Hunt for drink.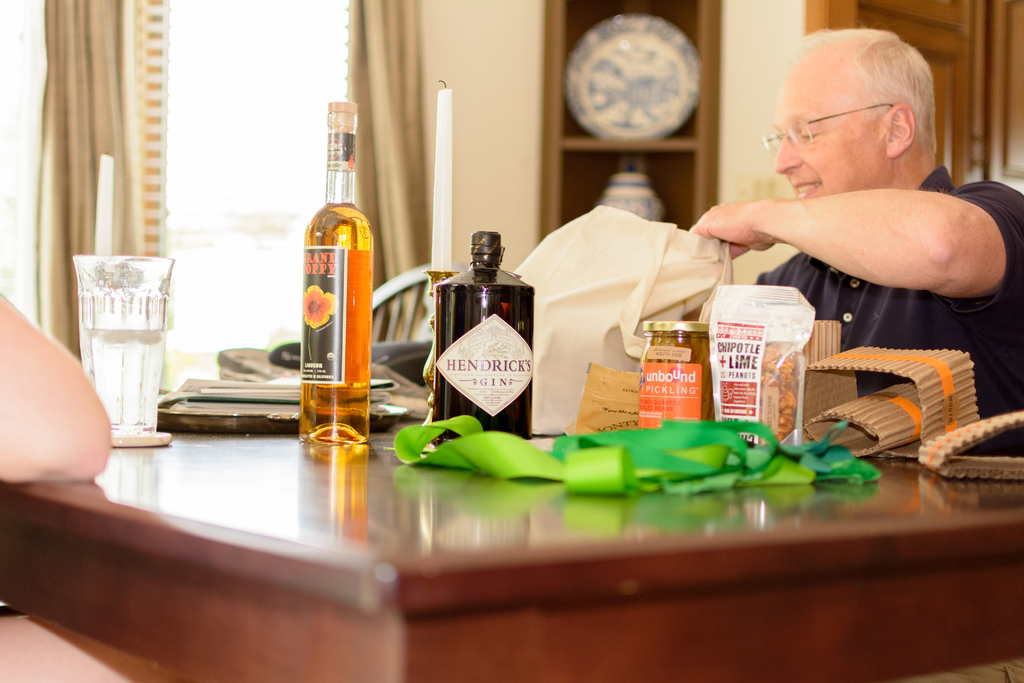
Hunted down at BBox(292, 138, 381, 446).
